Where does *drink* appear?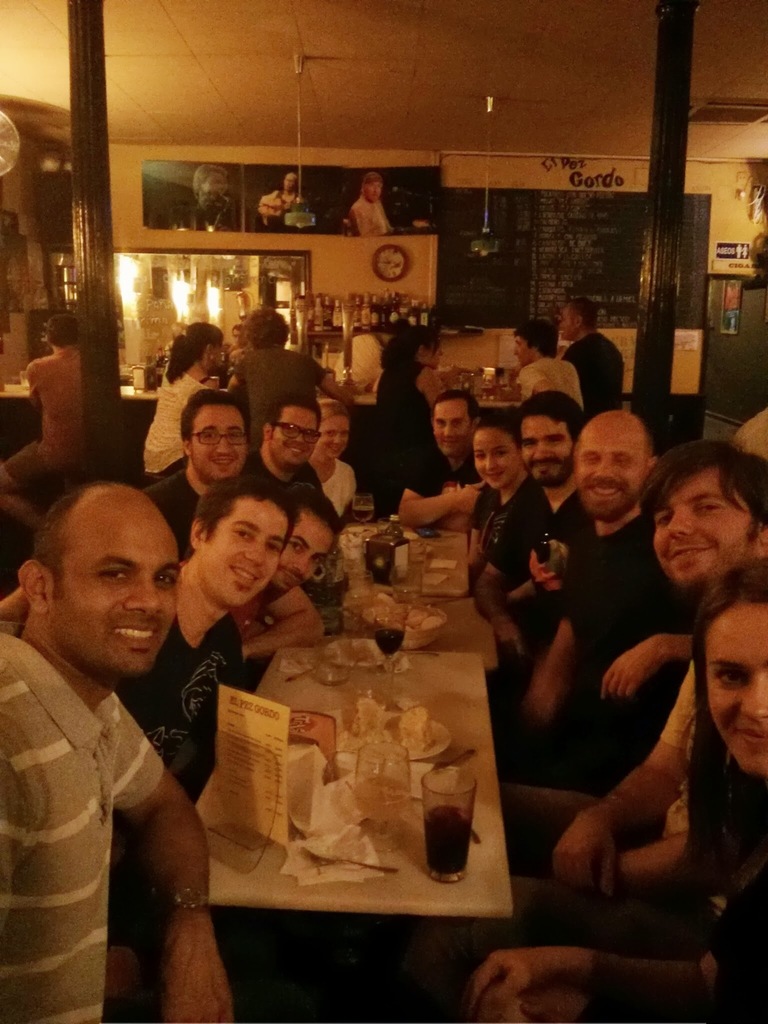
Appears at [412,772,486,893].
